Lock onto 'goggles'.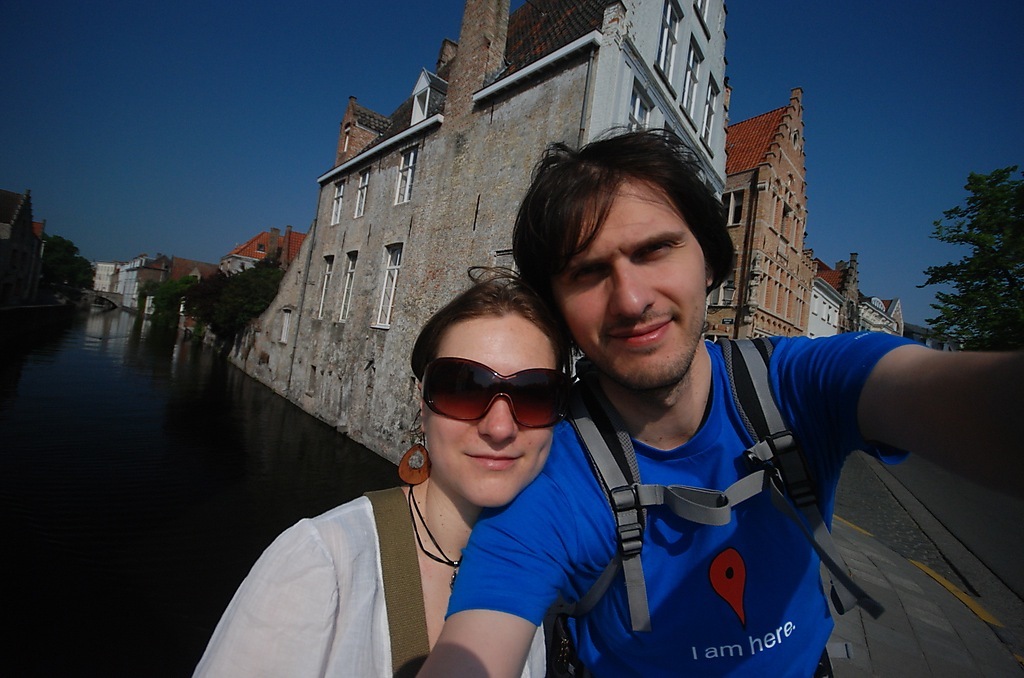
Locked: 420/355/583/430.
